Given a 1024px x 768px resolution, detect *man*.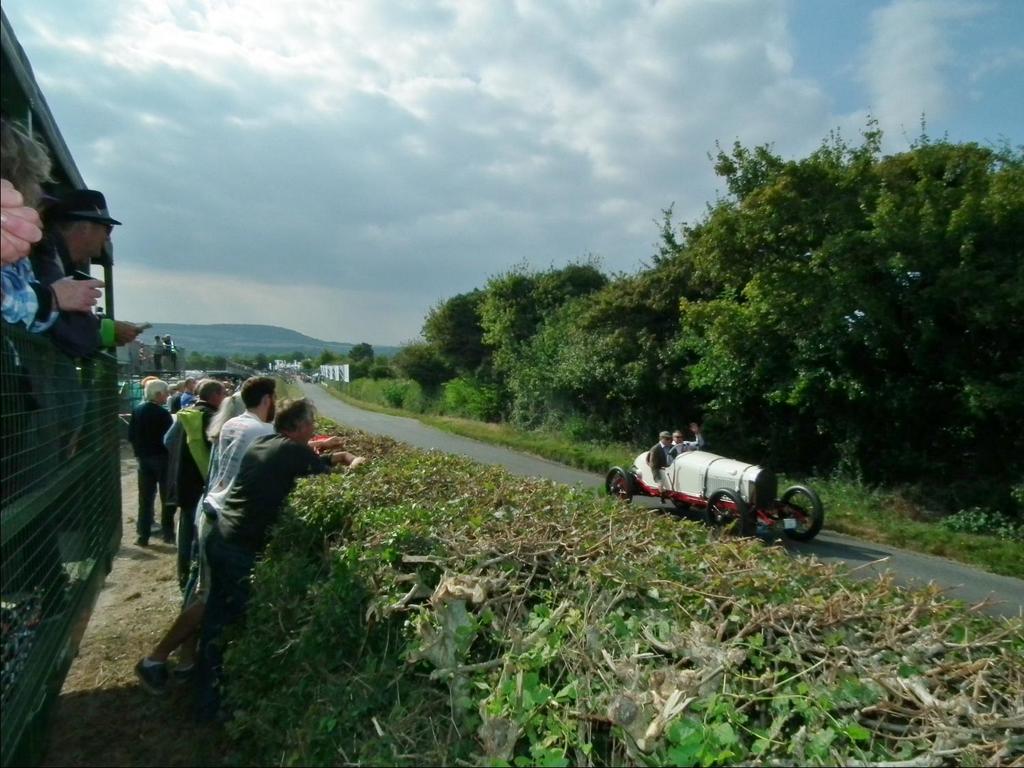
649:431:681:492.
